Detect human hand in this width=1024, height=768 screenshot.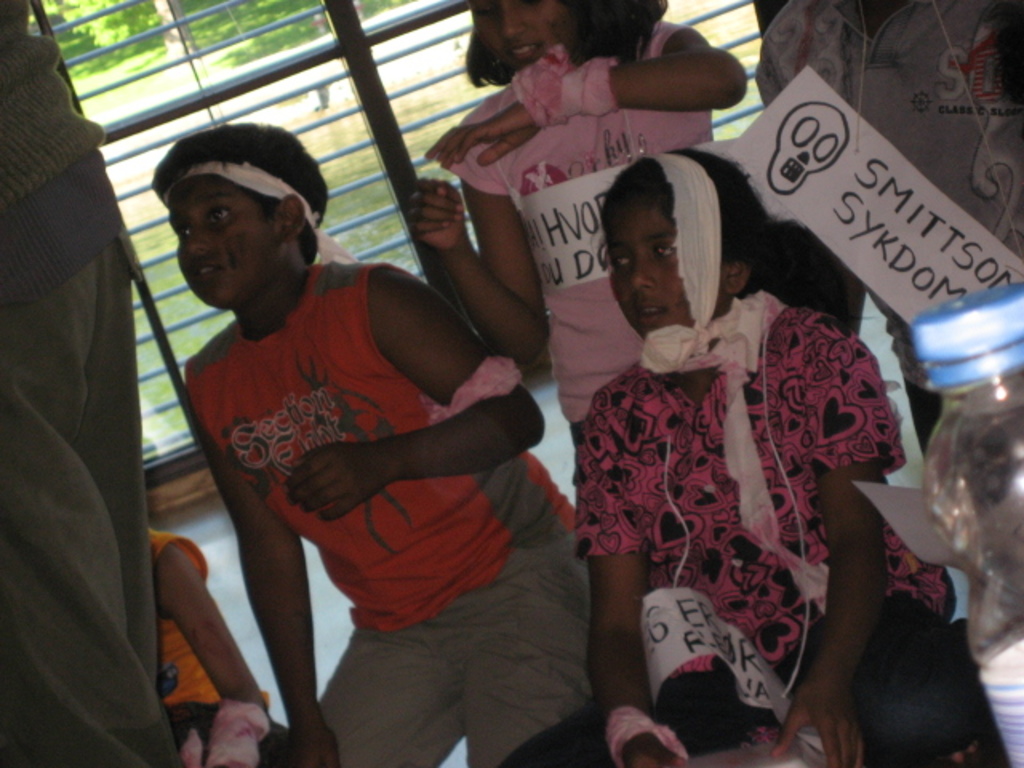
Detection: [768, 678, 867, 766].
